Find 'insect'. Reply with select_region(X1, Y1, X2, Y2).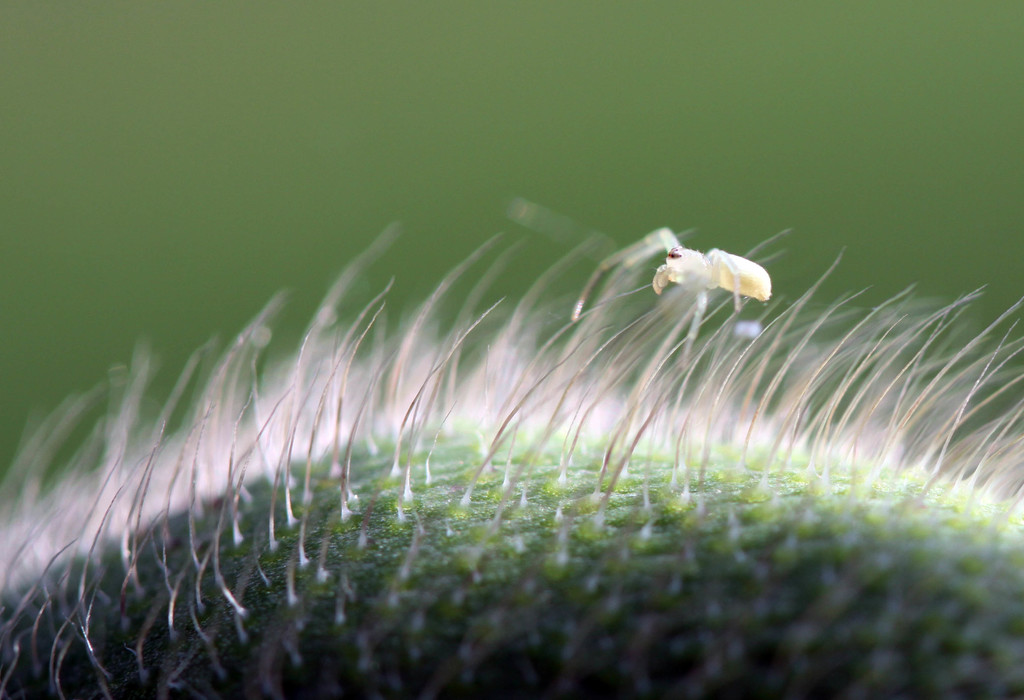
select_region(572, 228, 775, 365).
